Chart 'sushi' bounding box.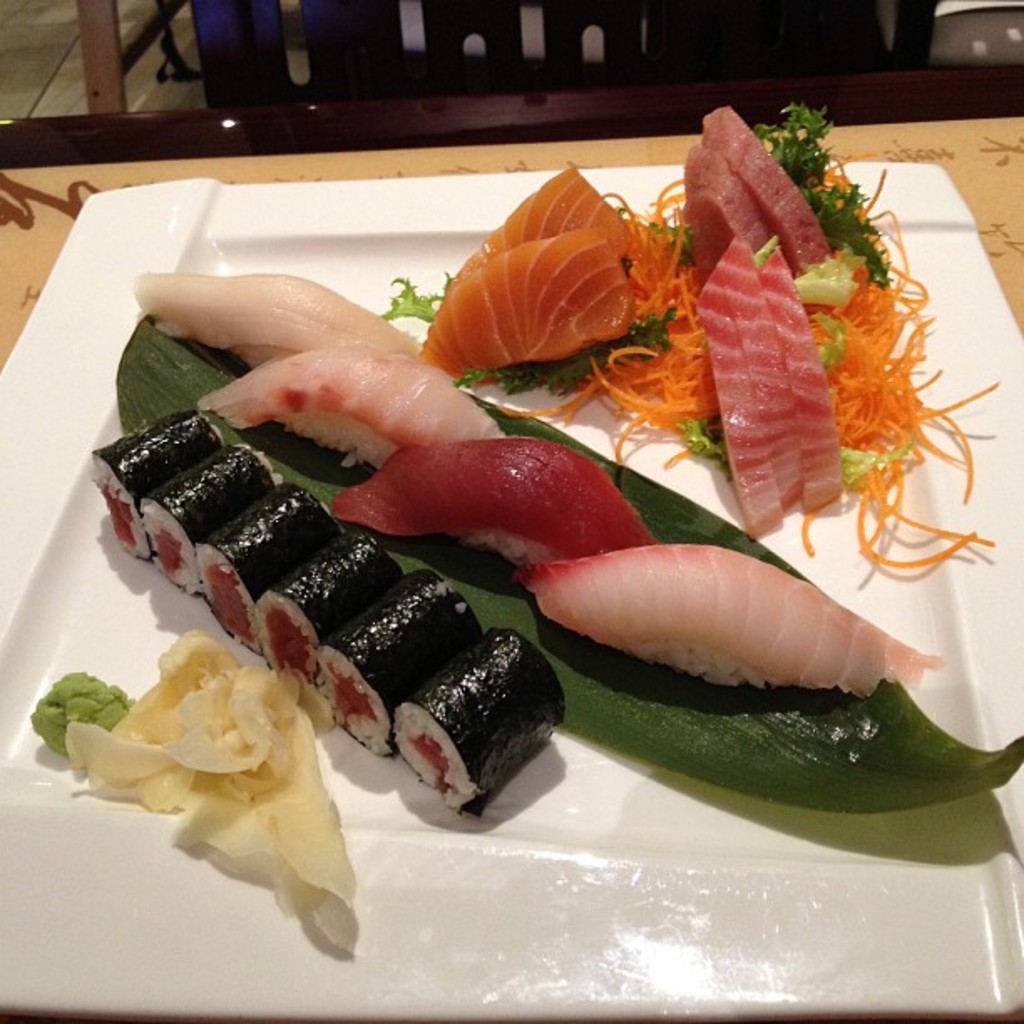
Charted: BBox(87, 402, 233, 569).
